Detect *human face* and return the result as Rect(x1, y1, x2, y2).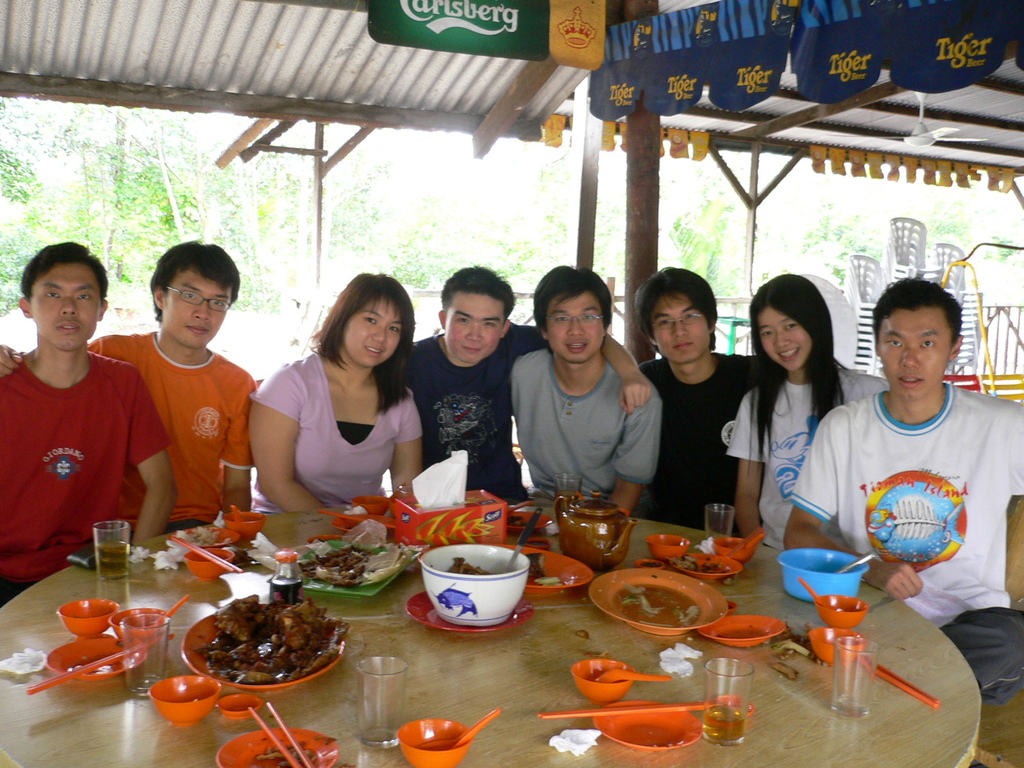
Rect(760, 307, 813, 366).
